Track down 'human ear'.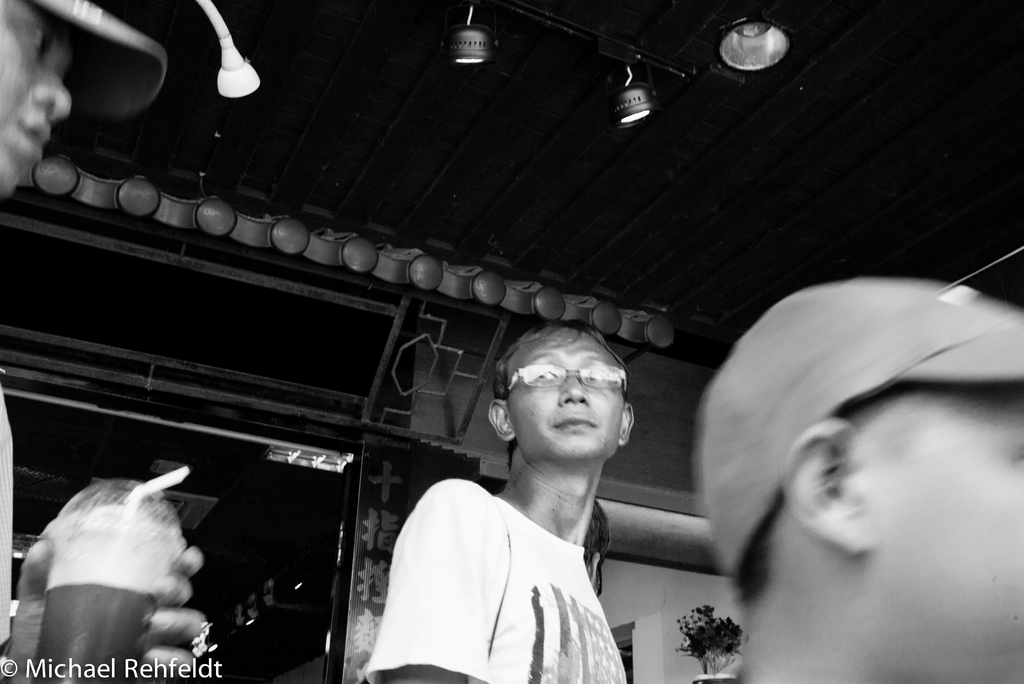
Tracked to [619, 405, 635, 448].
